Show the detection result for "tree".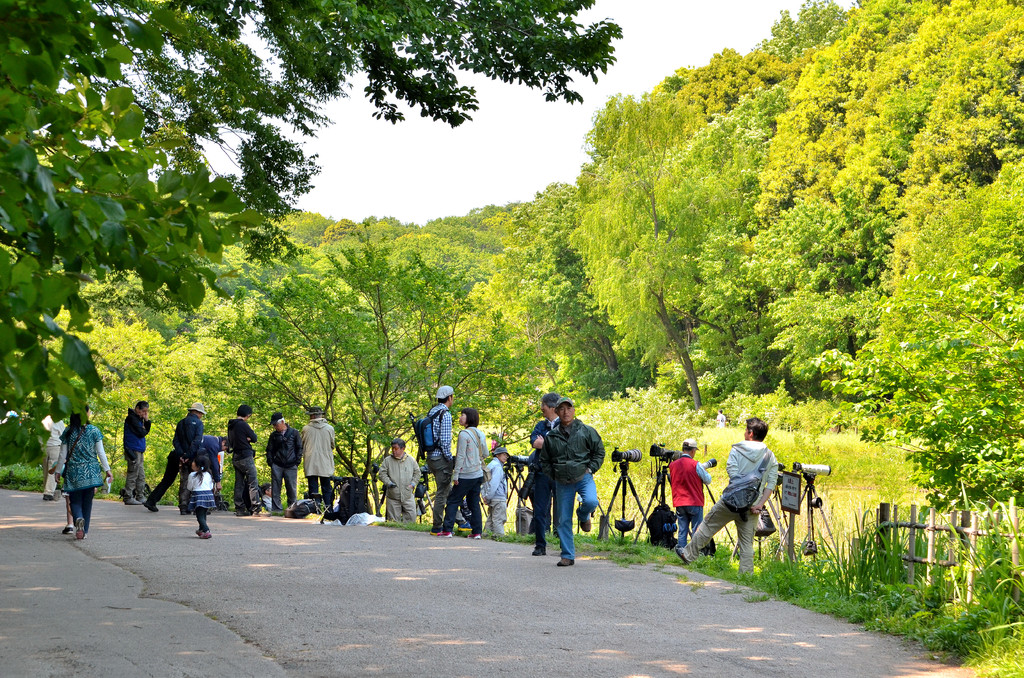
BBox(878, 175, 1023, 545).
